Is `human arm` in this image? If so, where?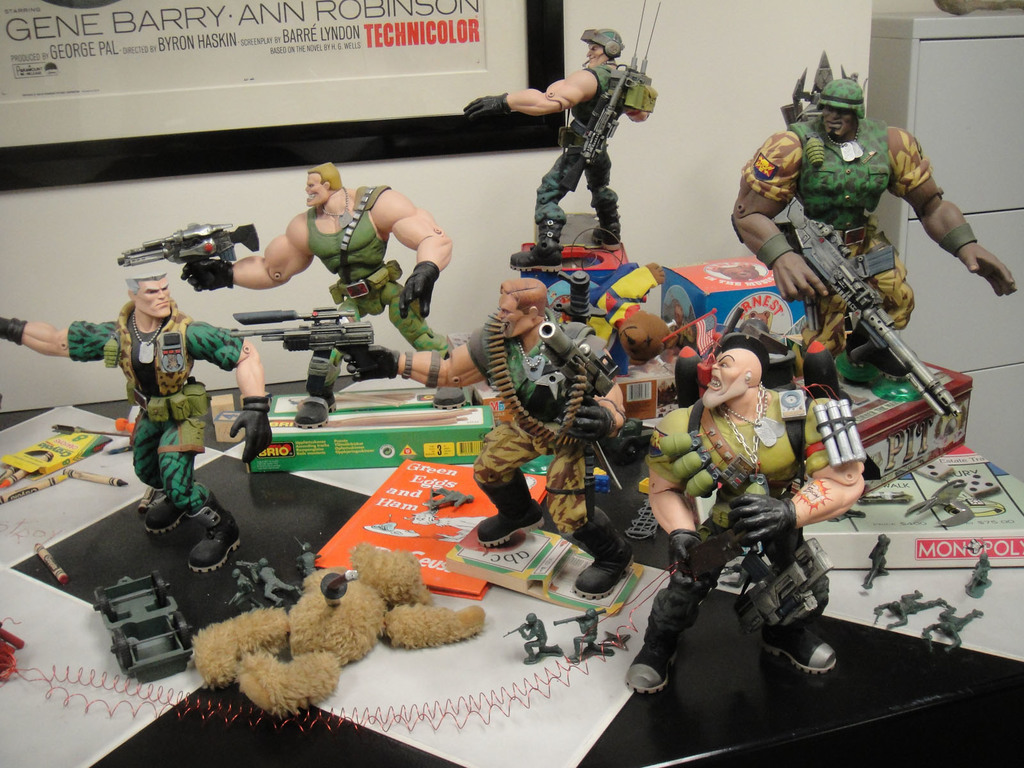
Yes, at (left=374, top=182, right=451, bottom=321).
